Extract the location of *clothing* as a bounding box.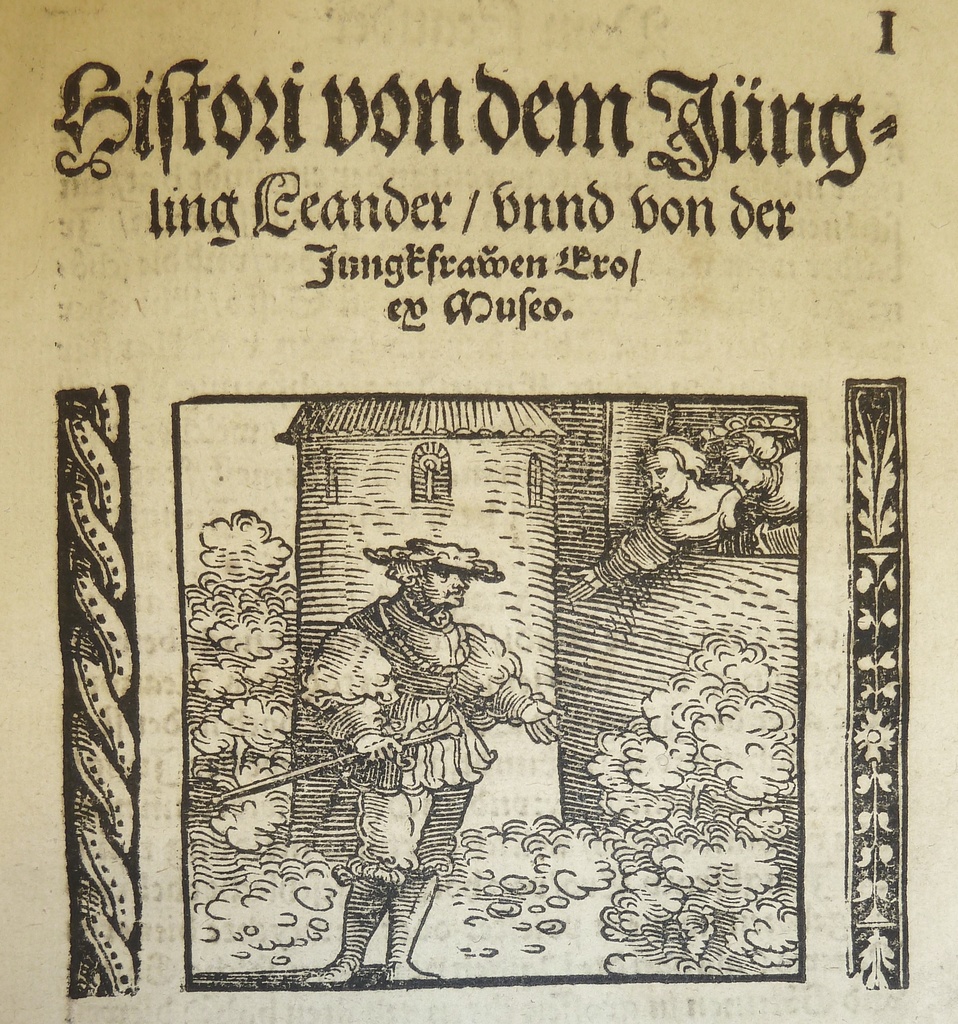
[x1=298, y1=596, x2=534, y2=872].
